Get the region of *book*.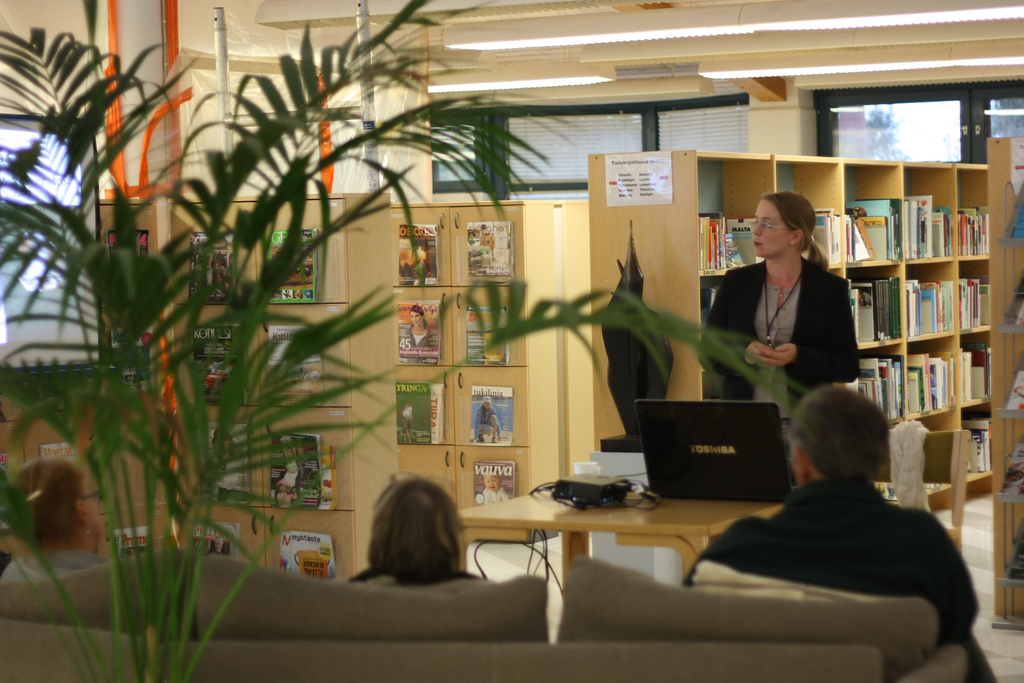
[left=396, top=300, right=448, bottom=365].
